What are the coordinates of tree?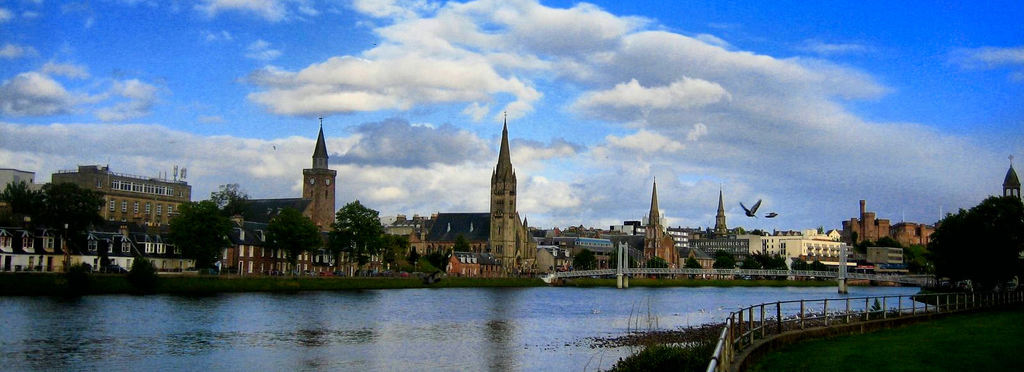
bbox(273, 207, 313, 271).
